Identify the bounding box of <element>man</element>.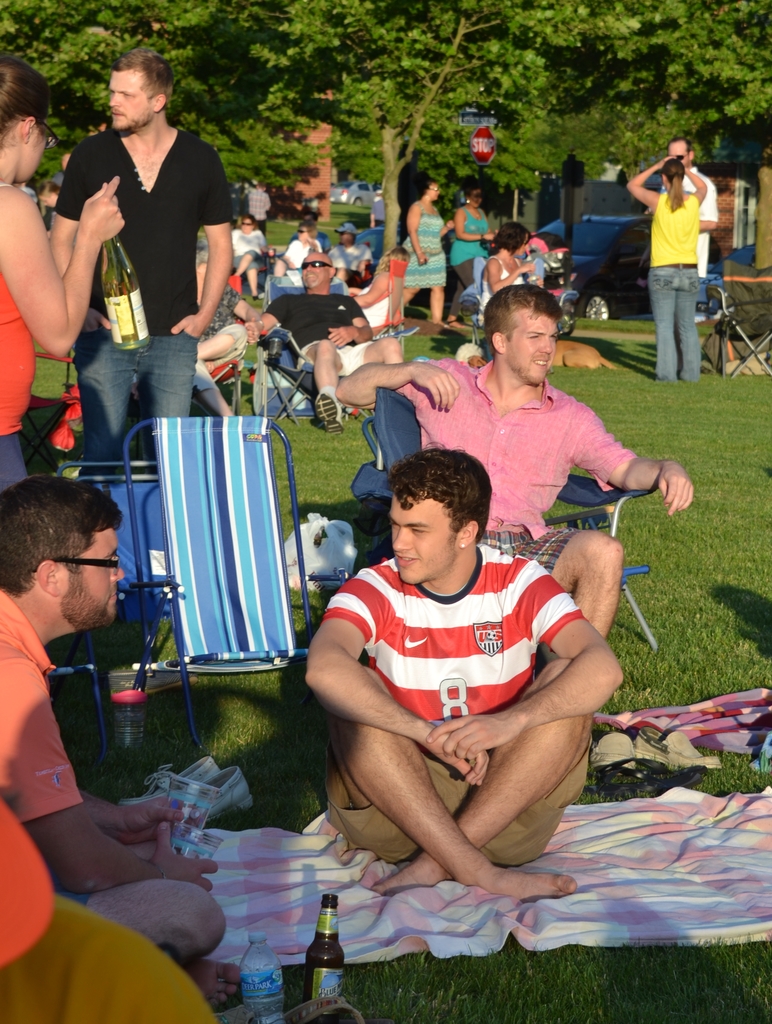
193/245/270/420.
